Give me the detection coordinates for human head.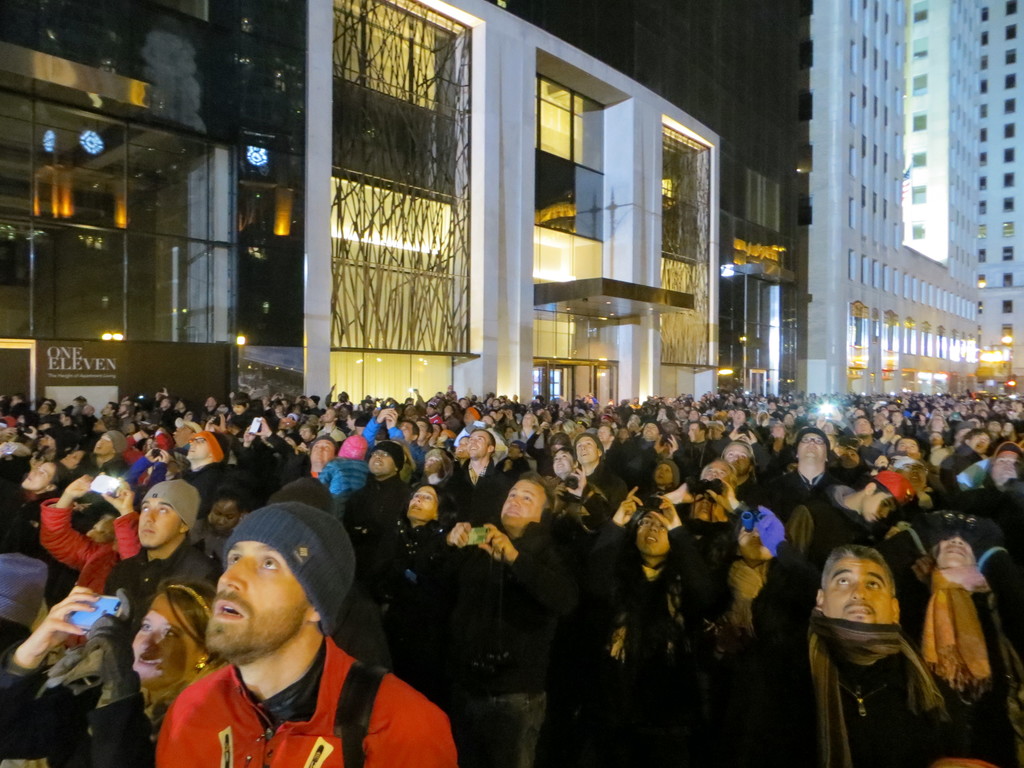
630:511:672:553.
